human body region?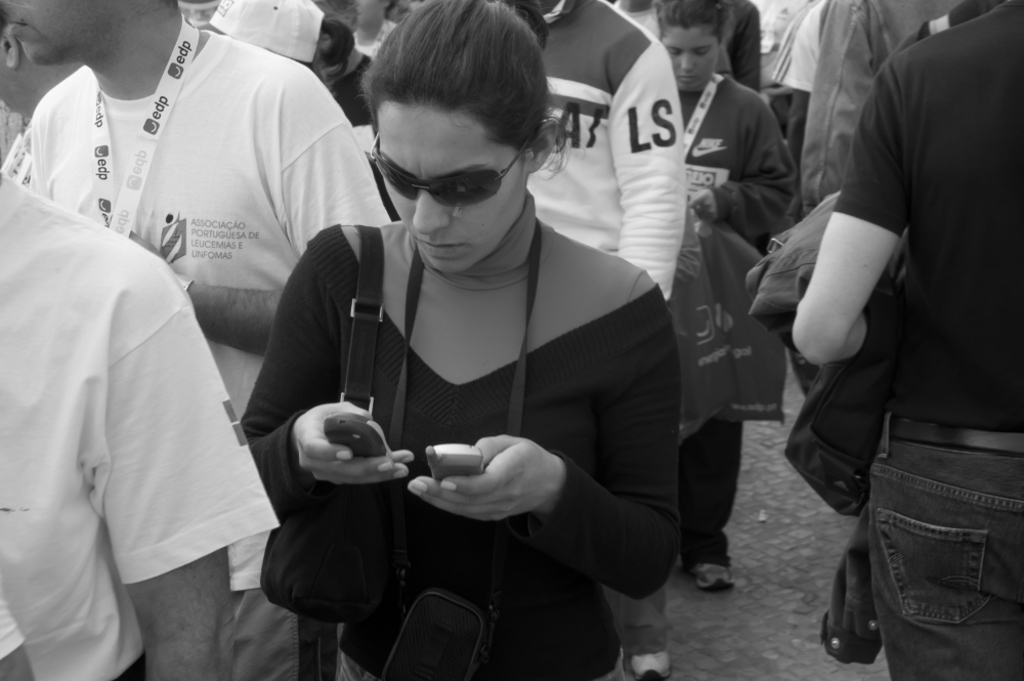
<region>646, 0, 806, 584</region>
